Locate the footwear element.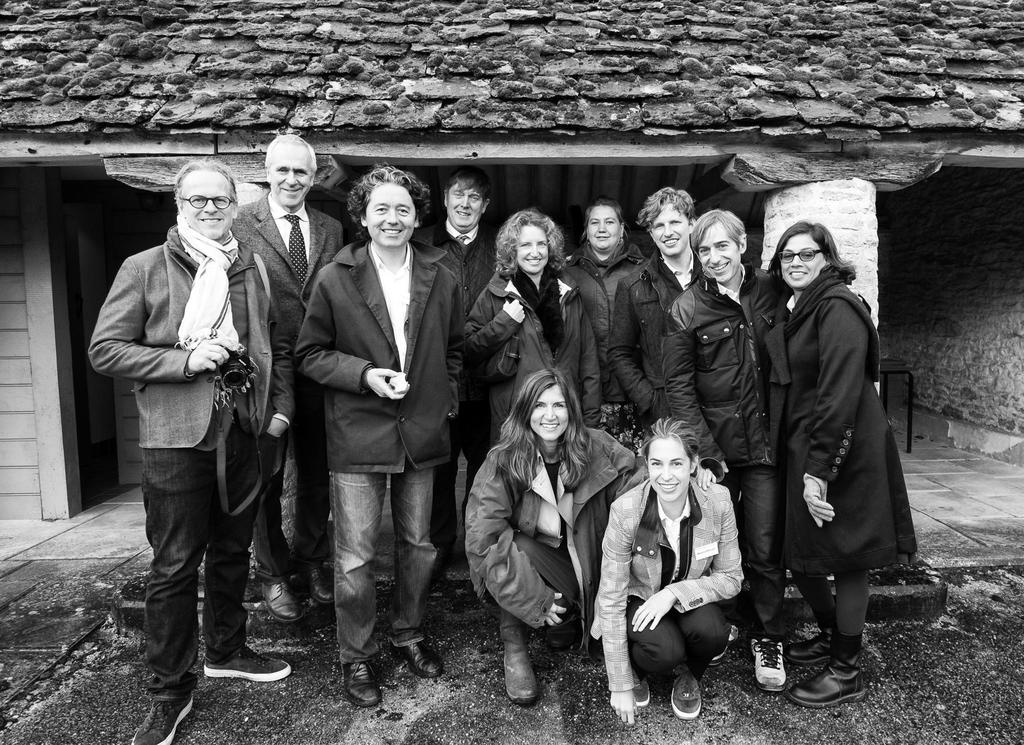
Element bbox: (124,690,195,744).
